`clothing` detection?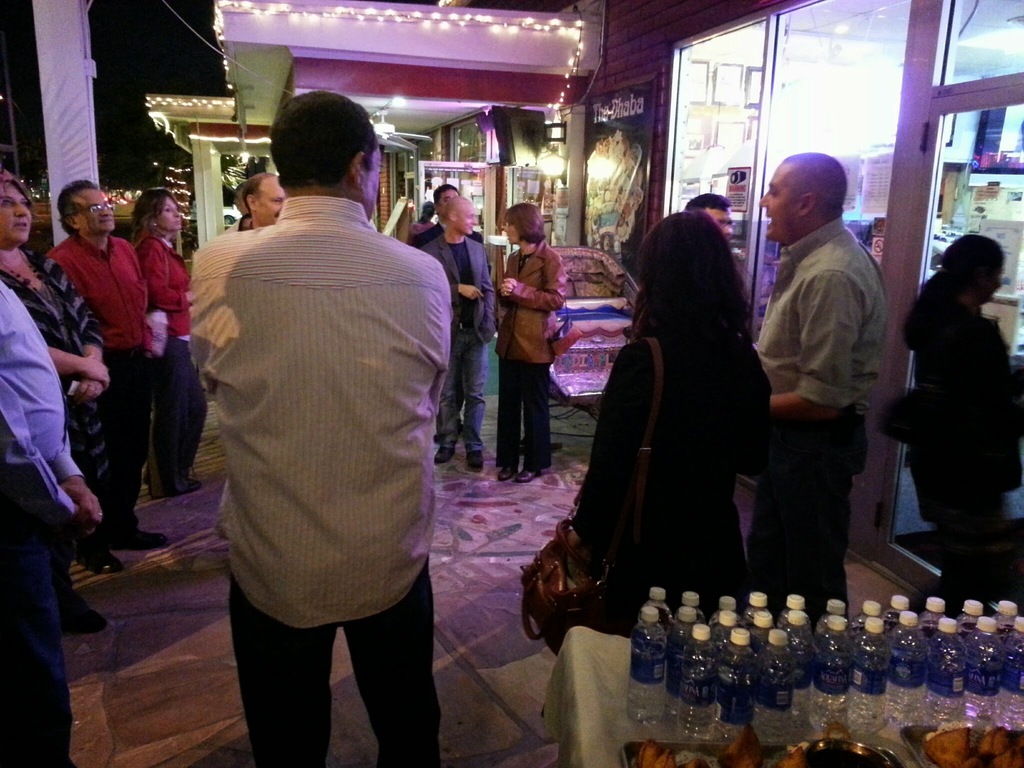
crop(0, 234, 111, 522)
